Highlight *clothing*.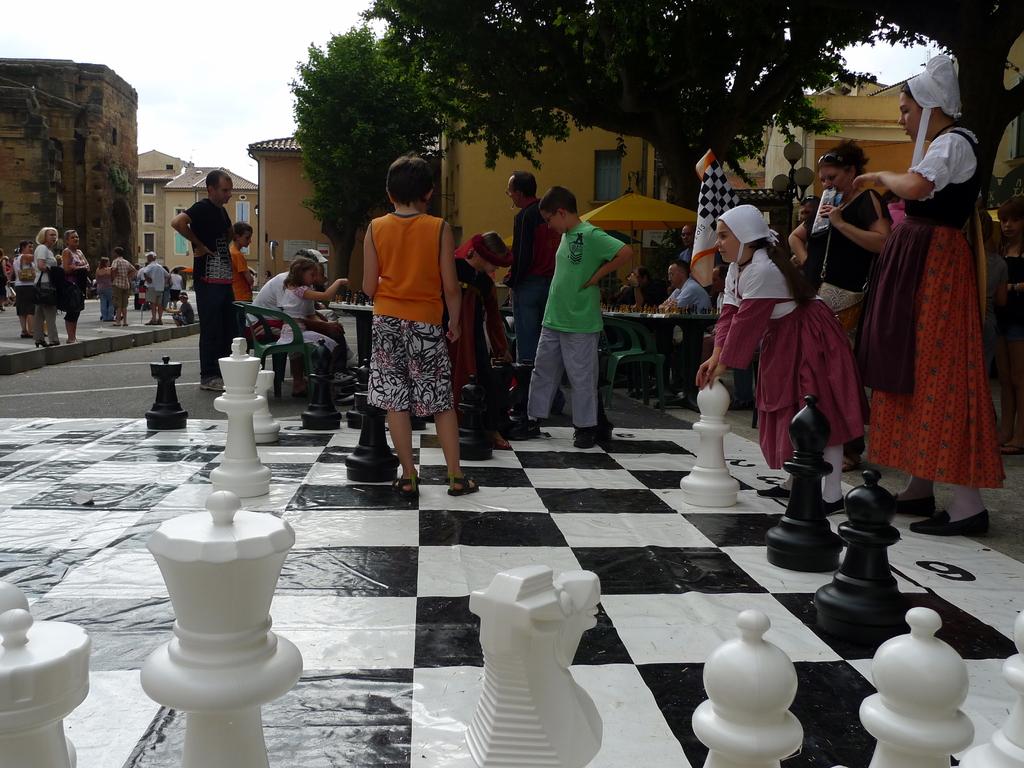
Highlighted region: <box>10,253,44,319</box>.
